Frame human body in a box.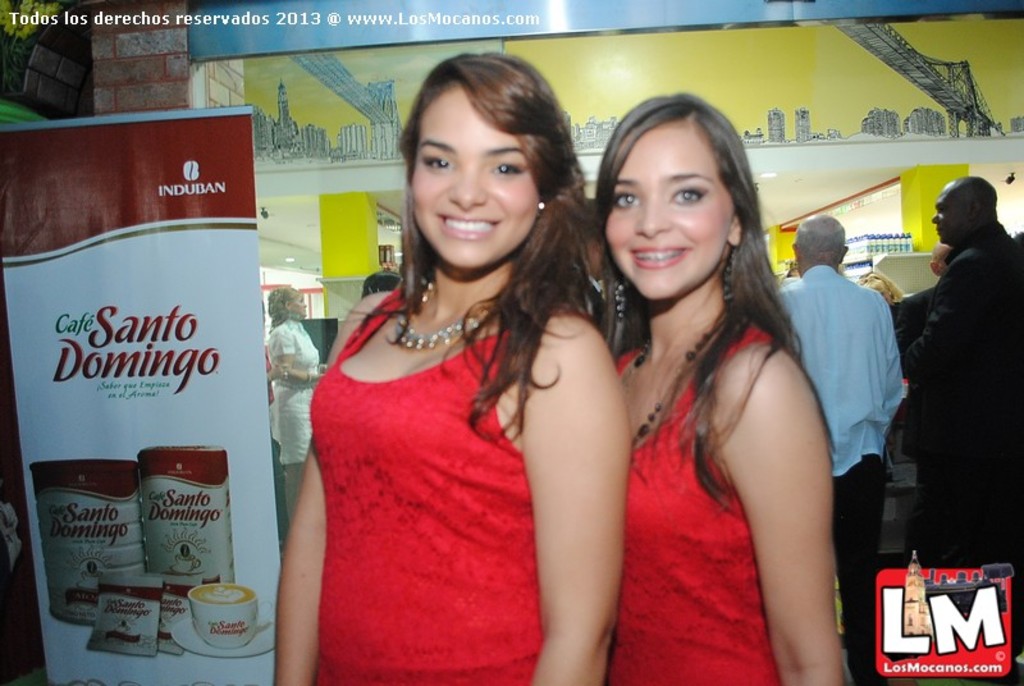
[776,202,913,685].
